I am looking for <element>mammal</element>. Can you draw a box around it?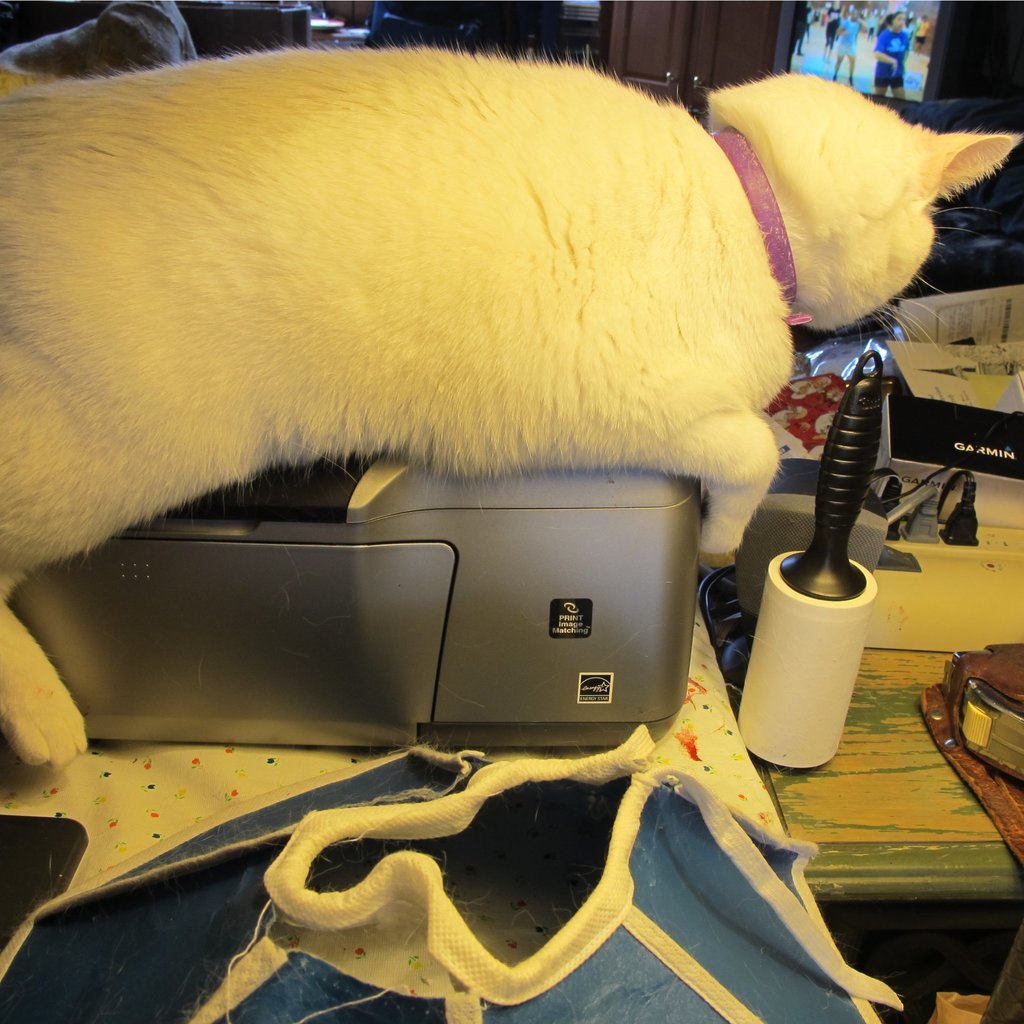
Sure, the bounding box is 819,0,836,61.
